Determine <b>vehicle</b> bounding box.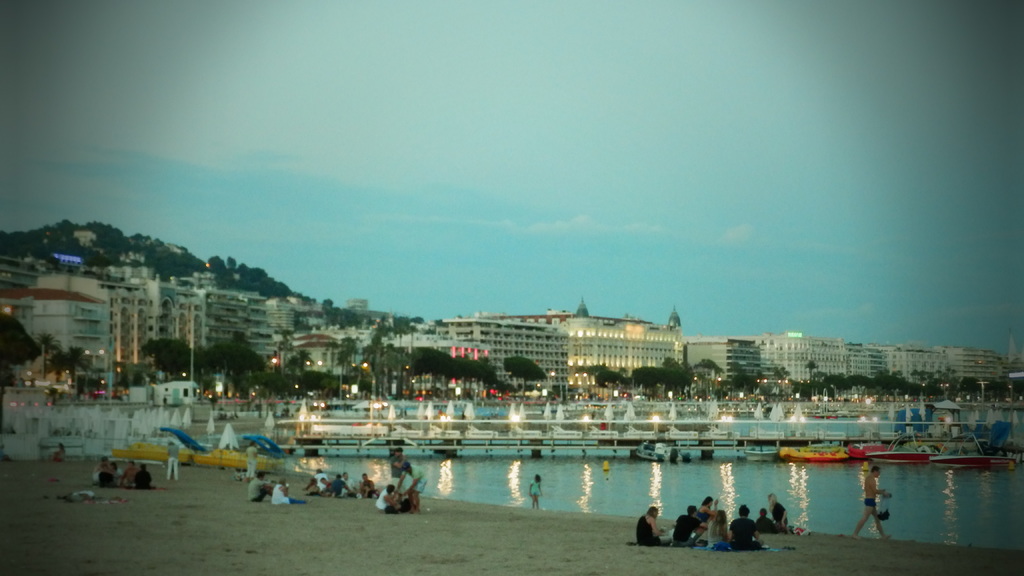
Determined: box=[863, 433, 943, 461].
